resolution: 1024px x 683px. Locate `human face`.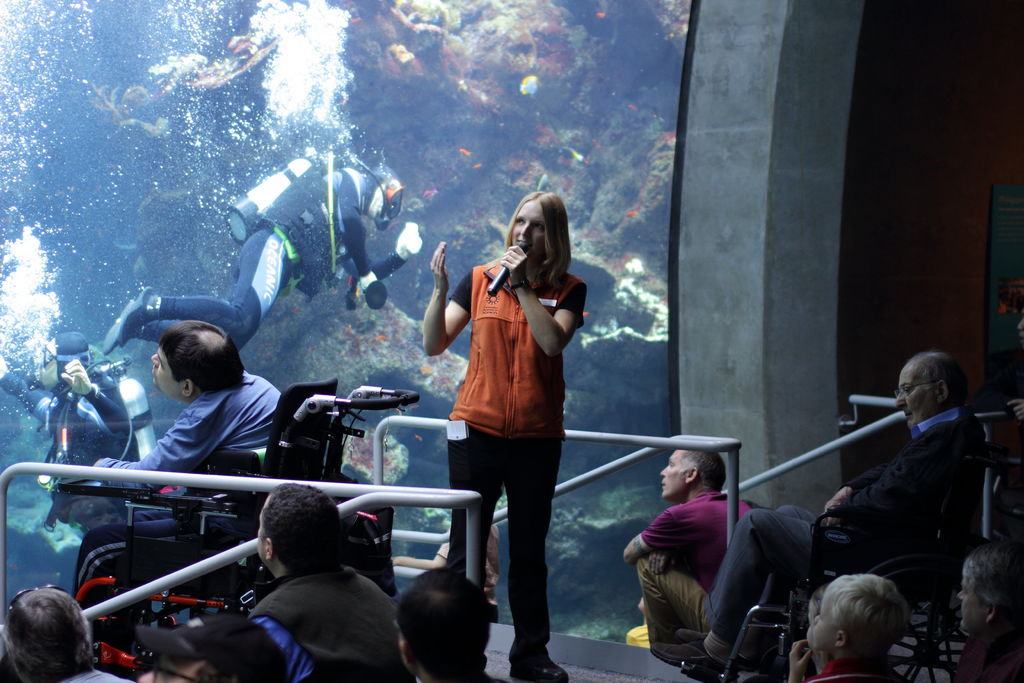
[511,201,545,261].
